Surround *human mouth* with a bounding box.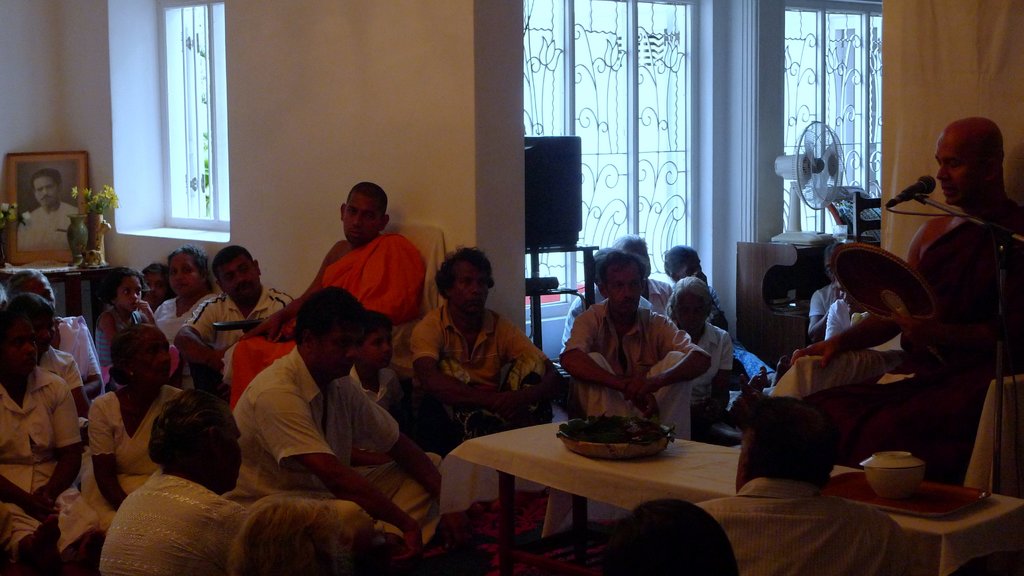
pyautogui.locateOnScreen(349, 231, 360, 241).
